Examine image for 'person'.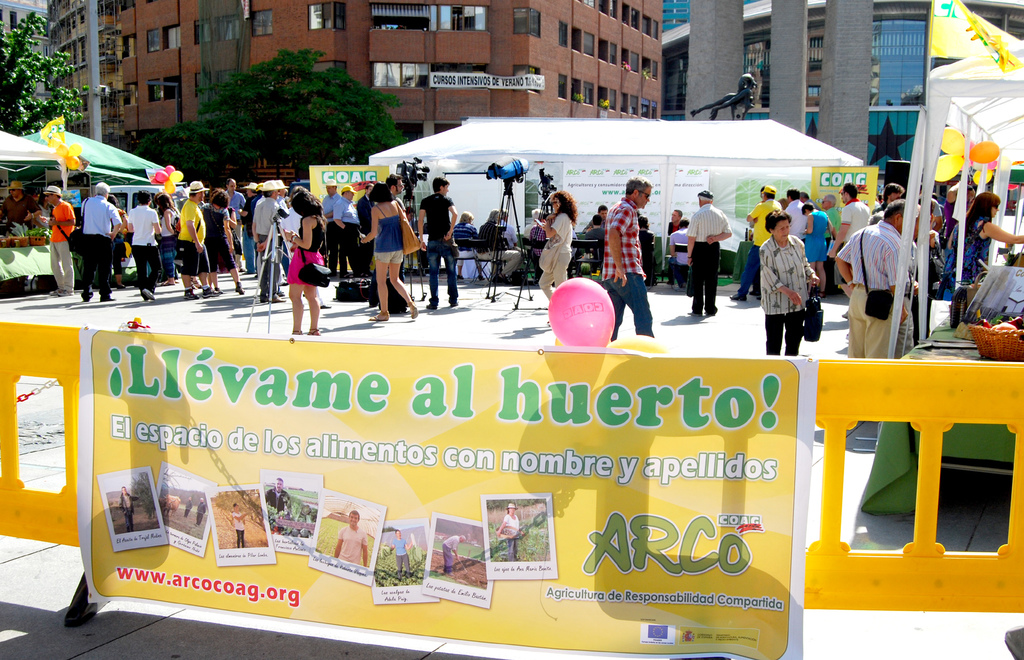
Examination result: select_region(497, 501, 523, 562).
